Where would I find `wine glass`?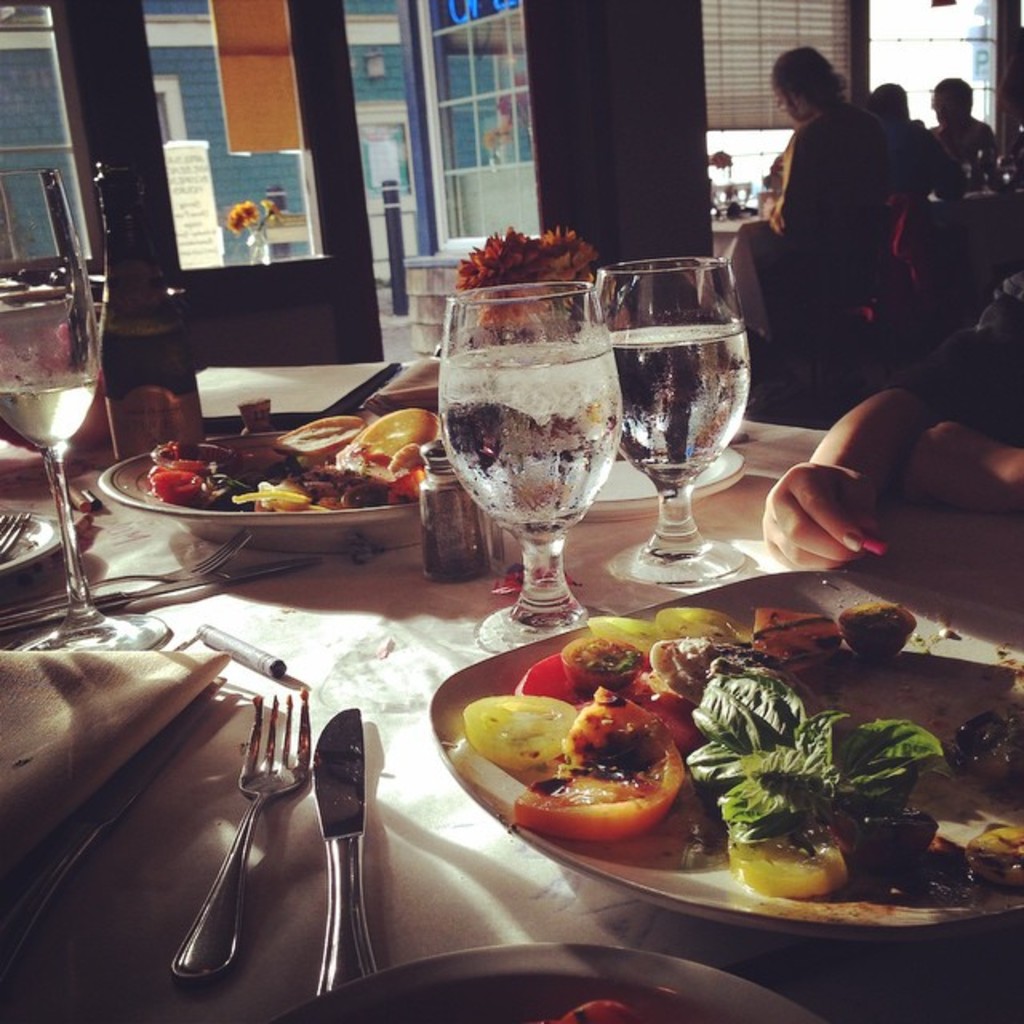
At (x1=589, y1=253, x2=757, y2=582).
